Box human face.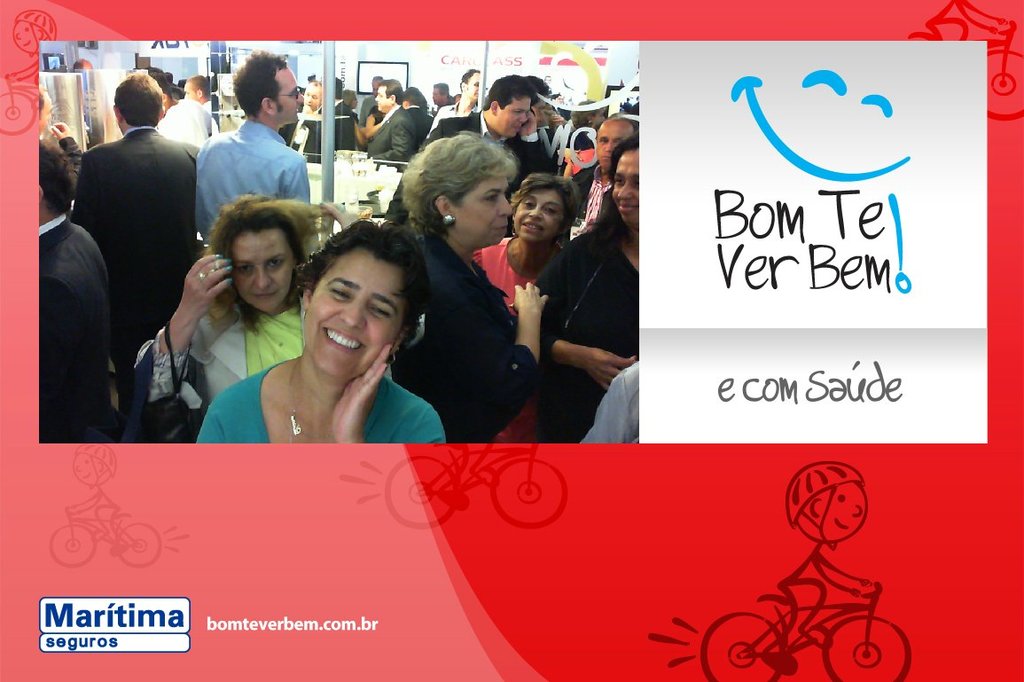
[left=818, top=481, right=865, bottom=541].
